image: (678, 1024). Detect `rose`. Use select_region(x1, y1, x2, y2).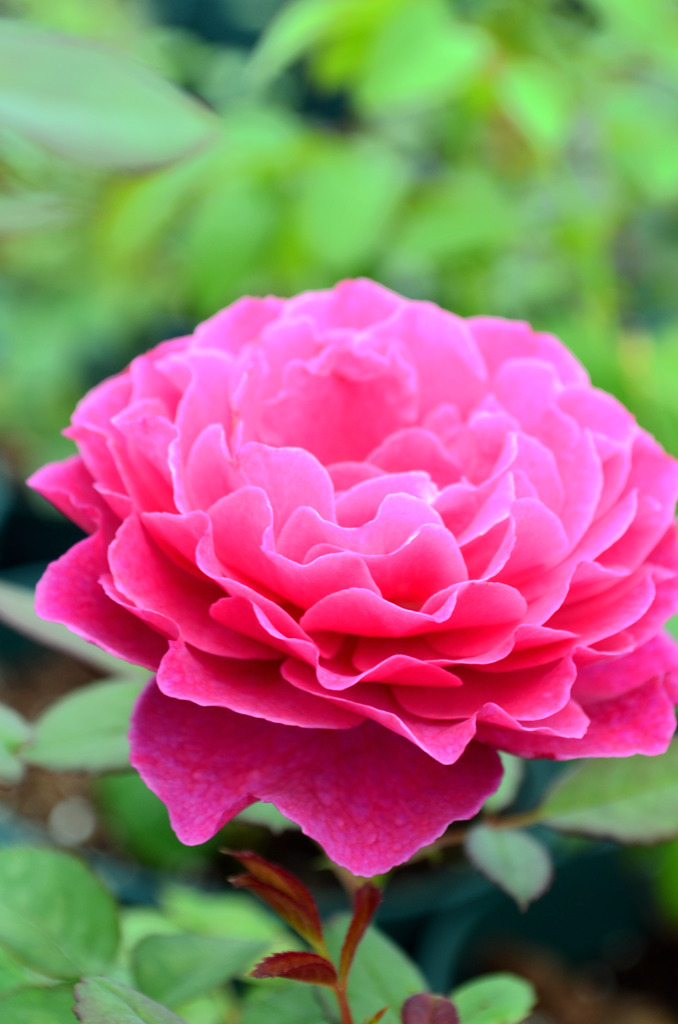
select_region(24, 275, 677, 875).
